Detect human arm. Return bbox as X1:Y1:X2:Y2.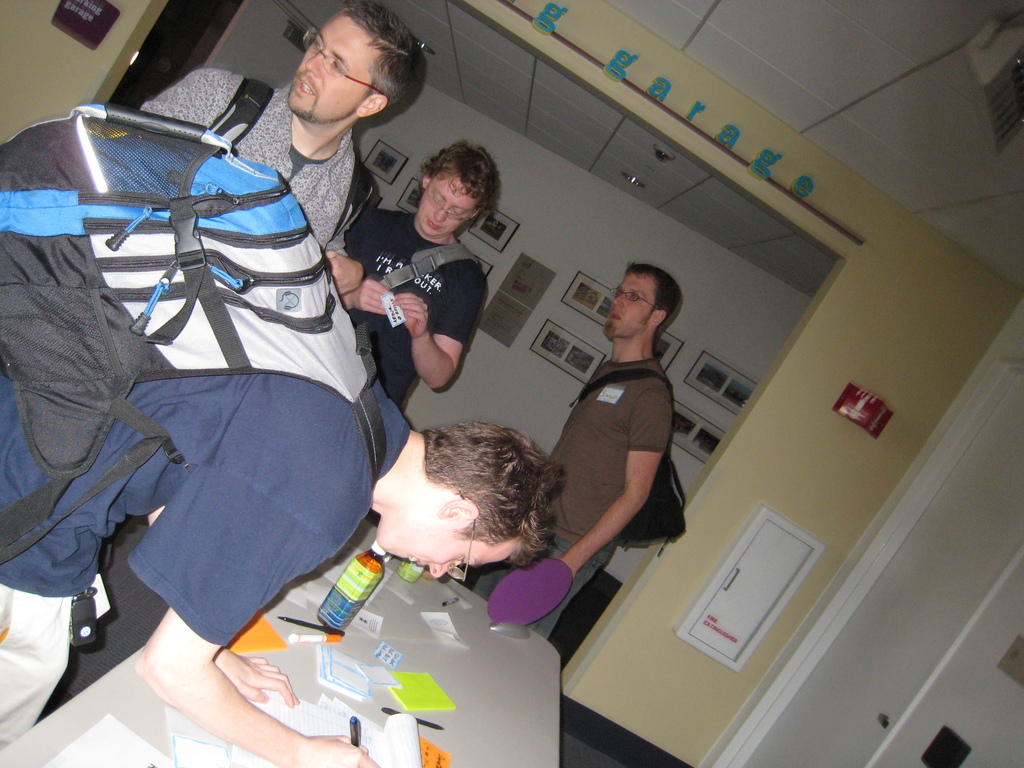
386:296:471:396.
